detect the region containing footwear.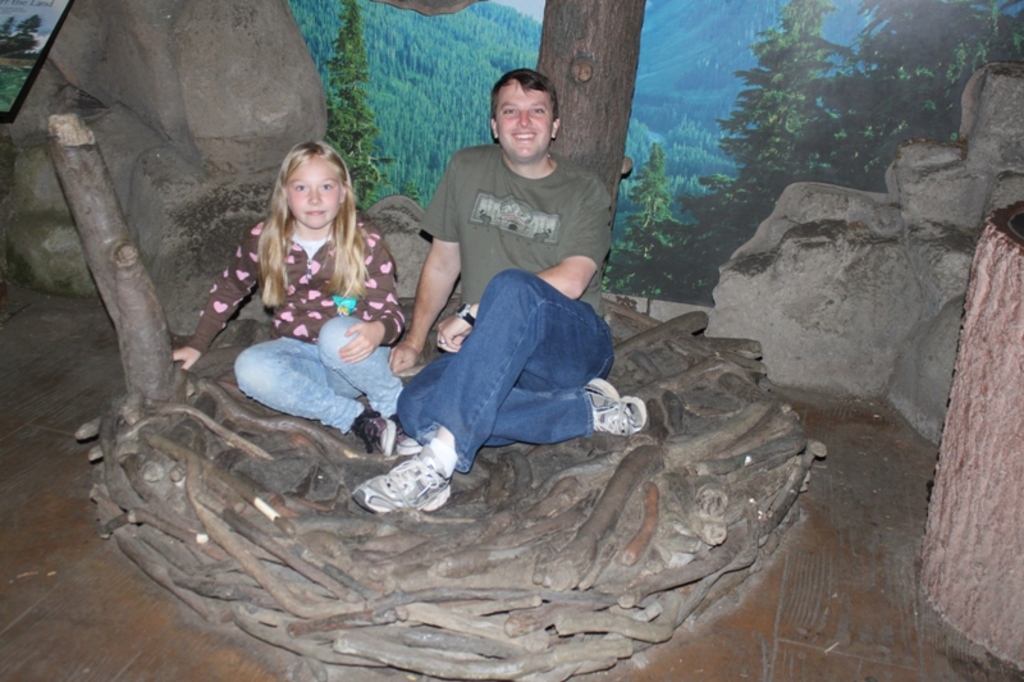
<box>355,457,449,526</box>.
